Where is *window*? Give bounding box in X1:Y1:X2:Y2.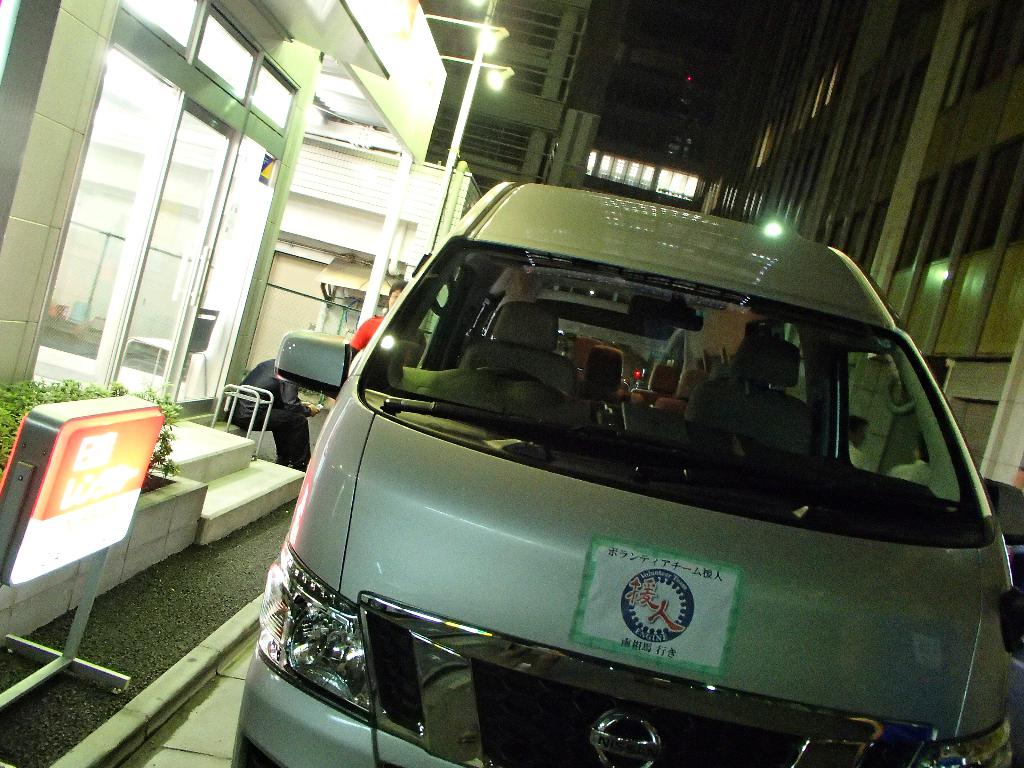
433:46:547:94.
